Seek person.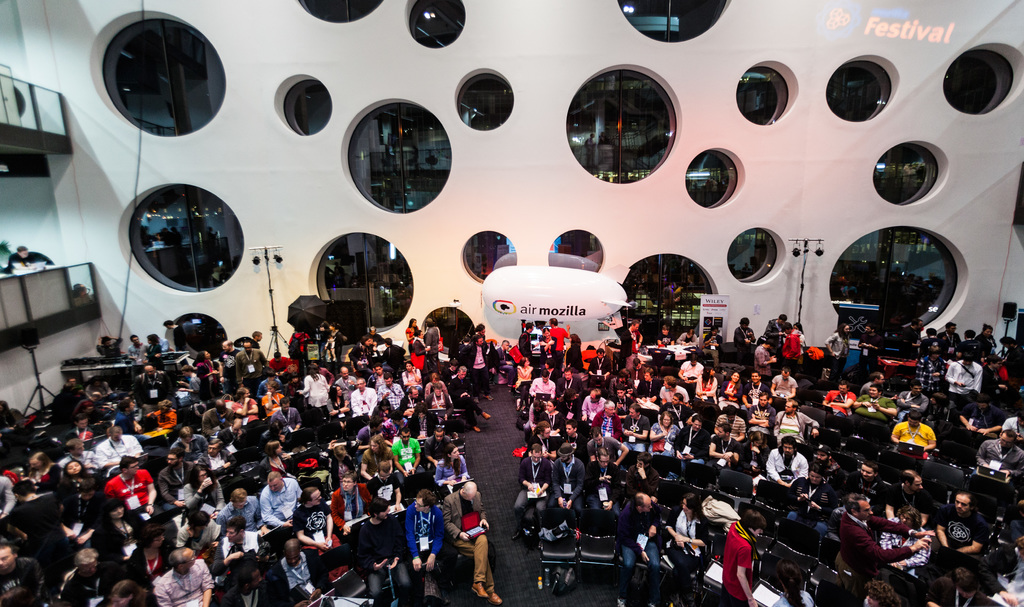
(70, 414, 99, 437).
